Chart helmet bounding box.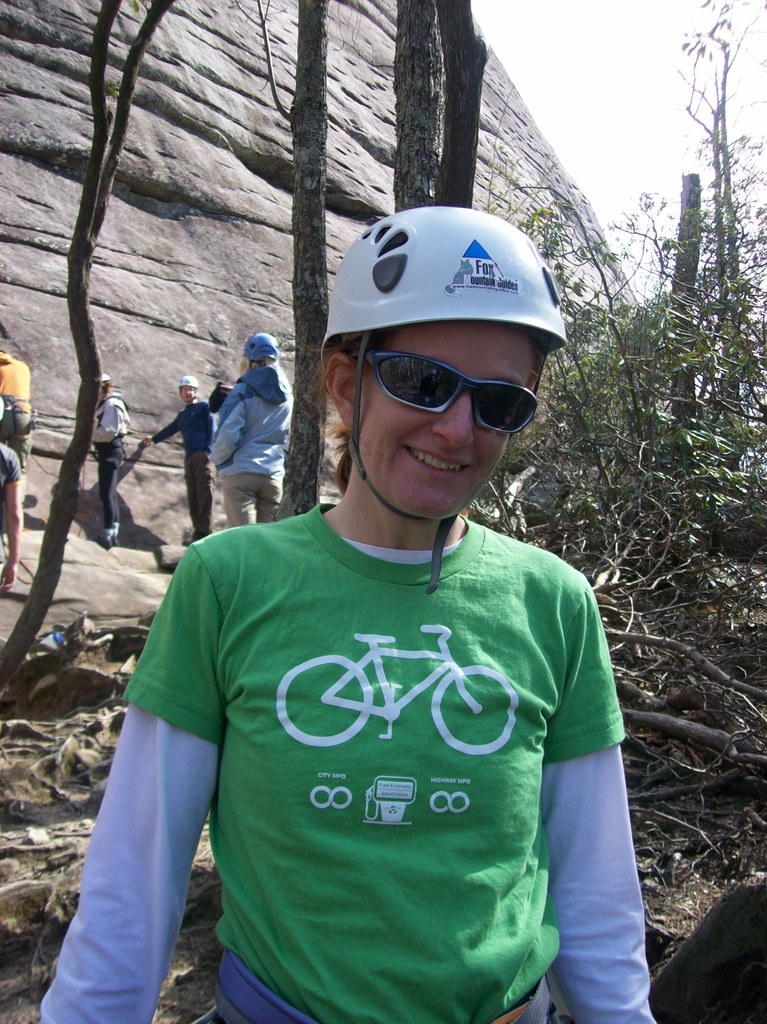
Charted: region(307, 189, 566, 497).
